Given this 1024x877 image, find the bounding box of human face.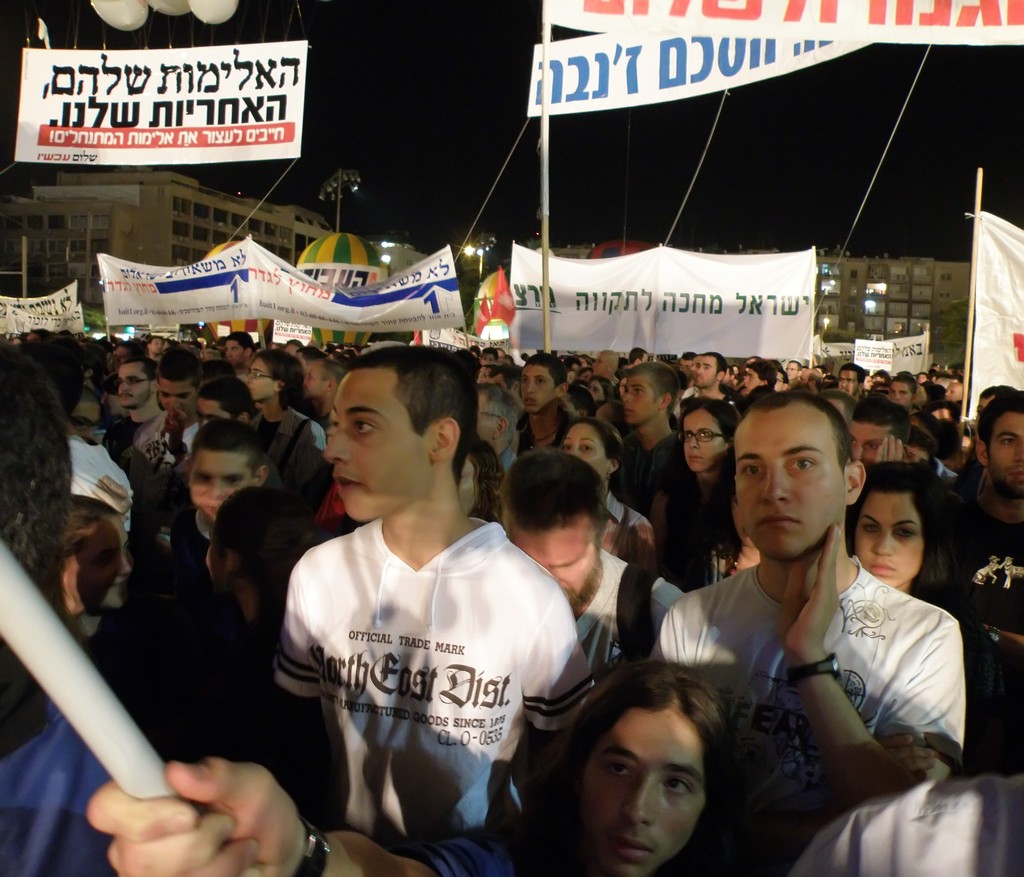
{"left": 736, "top": 413, "right": 841, "bottom": 561}.
